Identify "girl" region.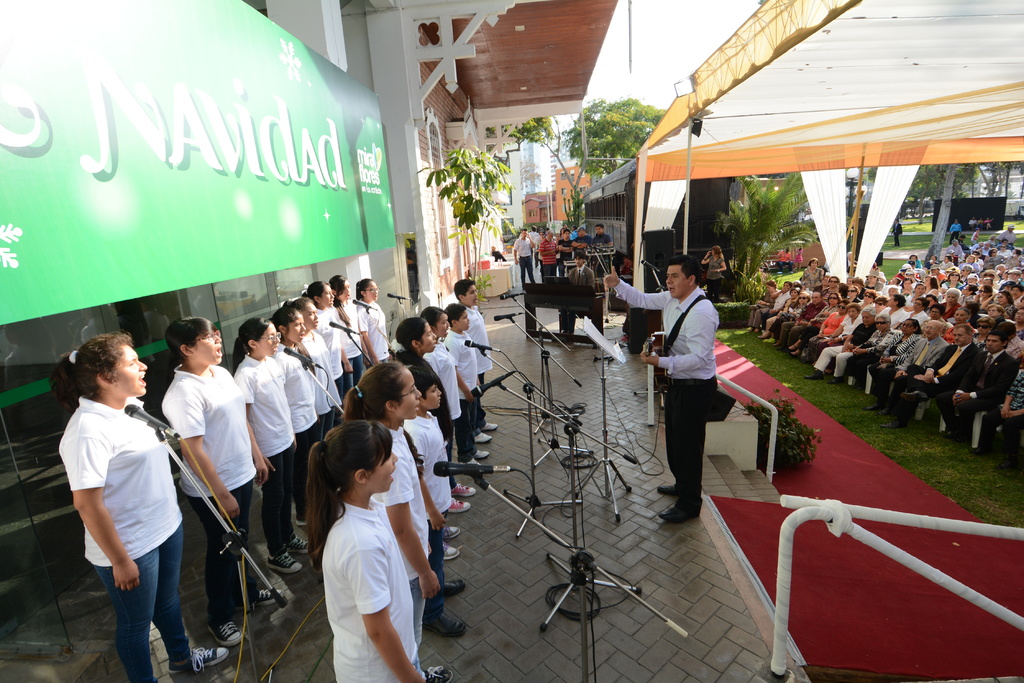
Region: [x1=352, y1=277, x2=388, y2=369].
